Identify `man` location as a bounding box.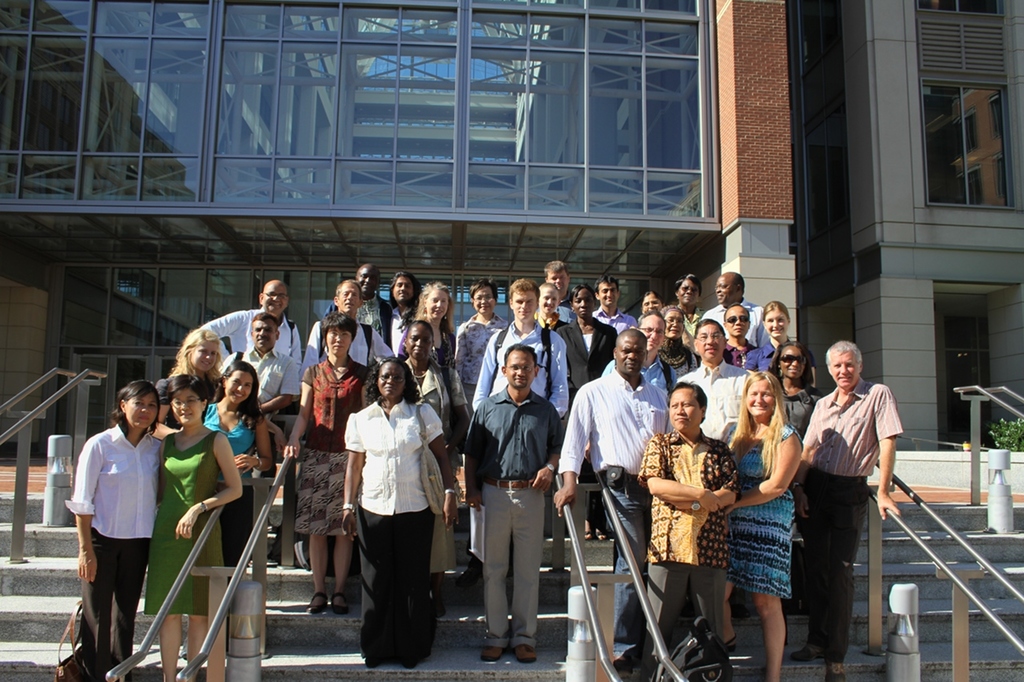
x1=324 y1=261 x2=396 y2=341.
